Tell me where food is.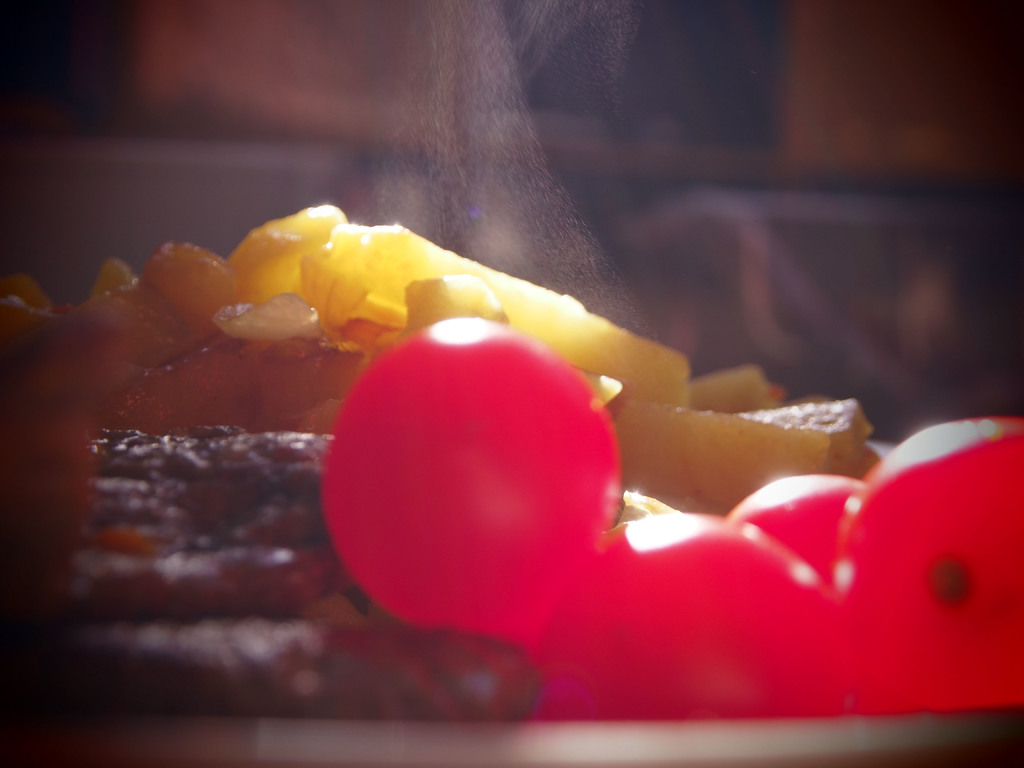
food is at (31,155,956,693).
